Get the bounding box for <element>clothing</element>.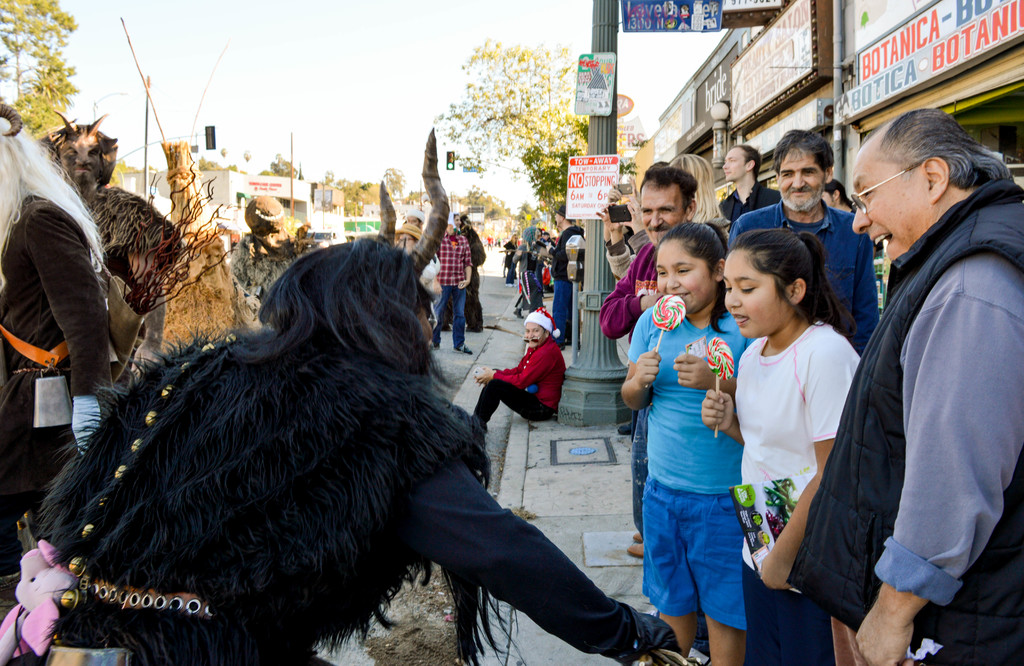
bbox(719, 310, 868, 665).
